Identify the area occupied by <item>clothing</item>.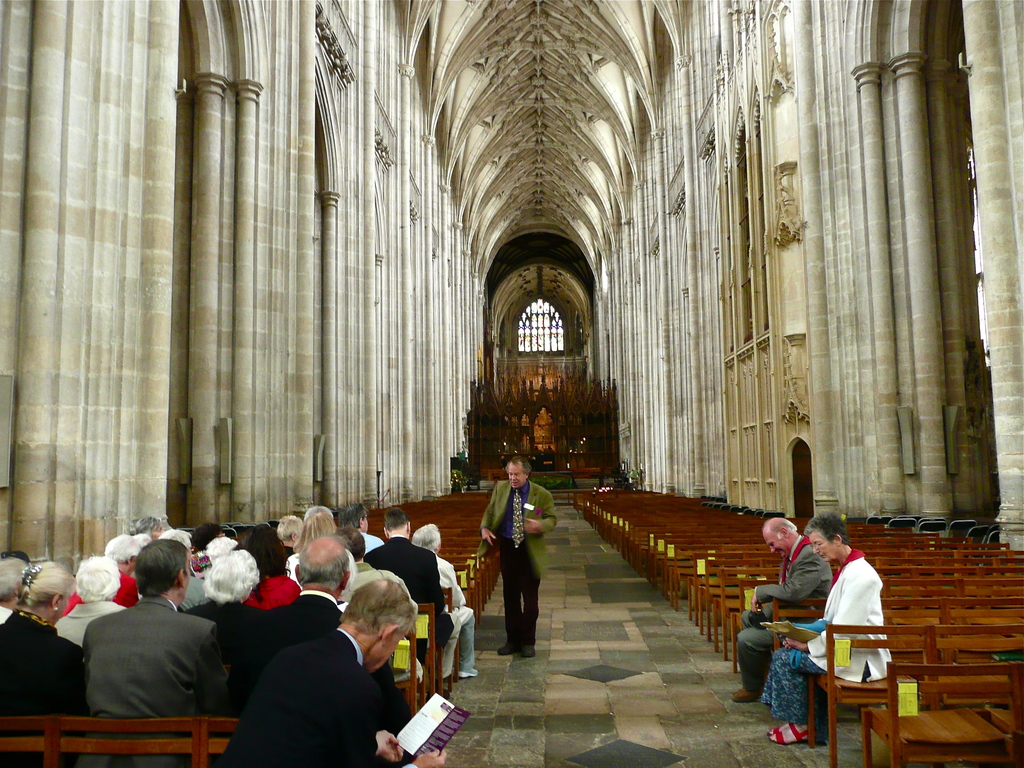
Area: bbox=[744, 535, 833, 692].
